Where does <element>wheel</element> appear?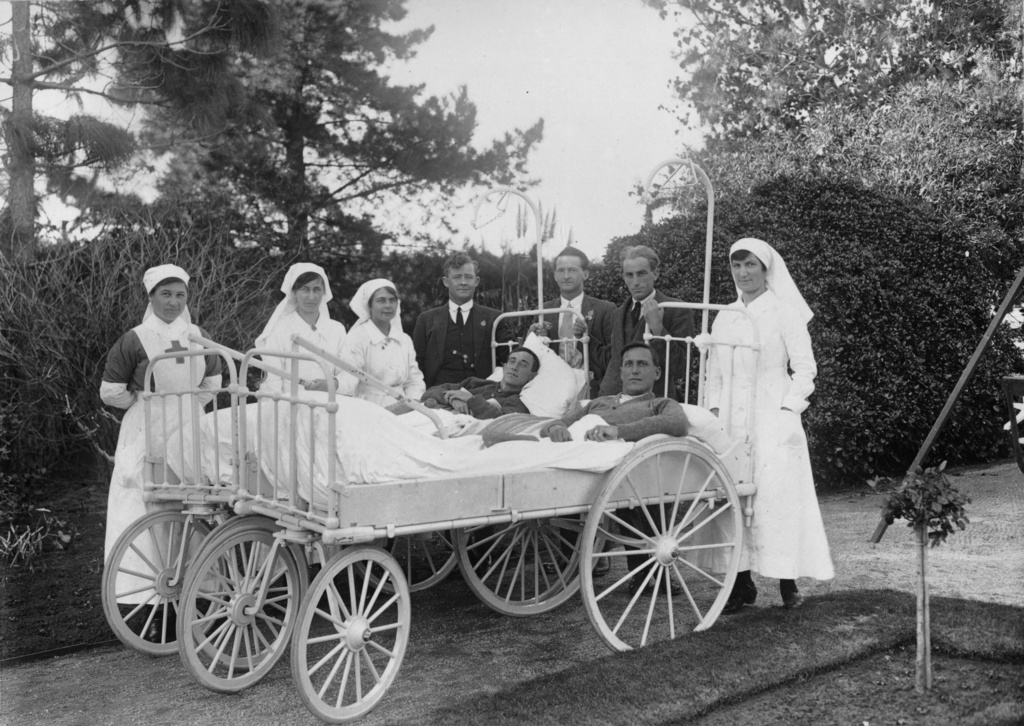
Appears at bbox=[465, 514, 583, 604].
